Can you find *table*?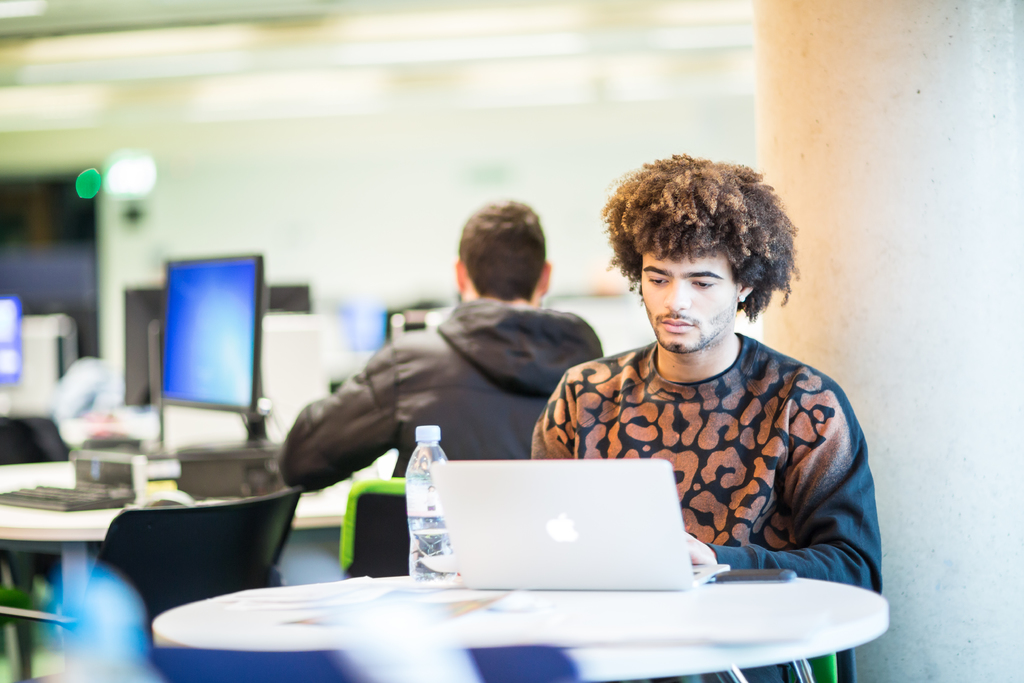
Yes, bounding box: region(0, 457, 197, 636).
